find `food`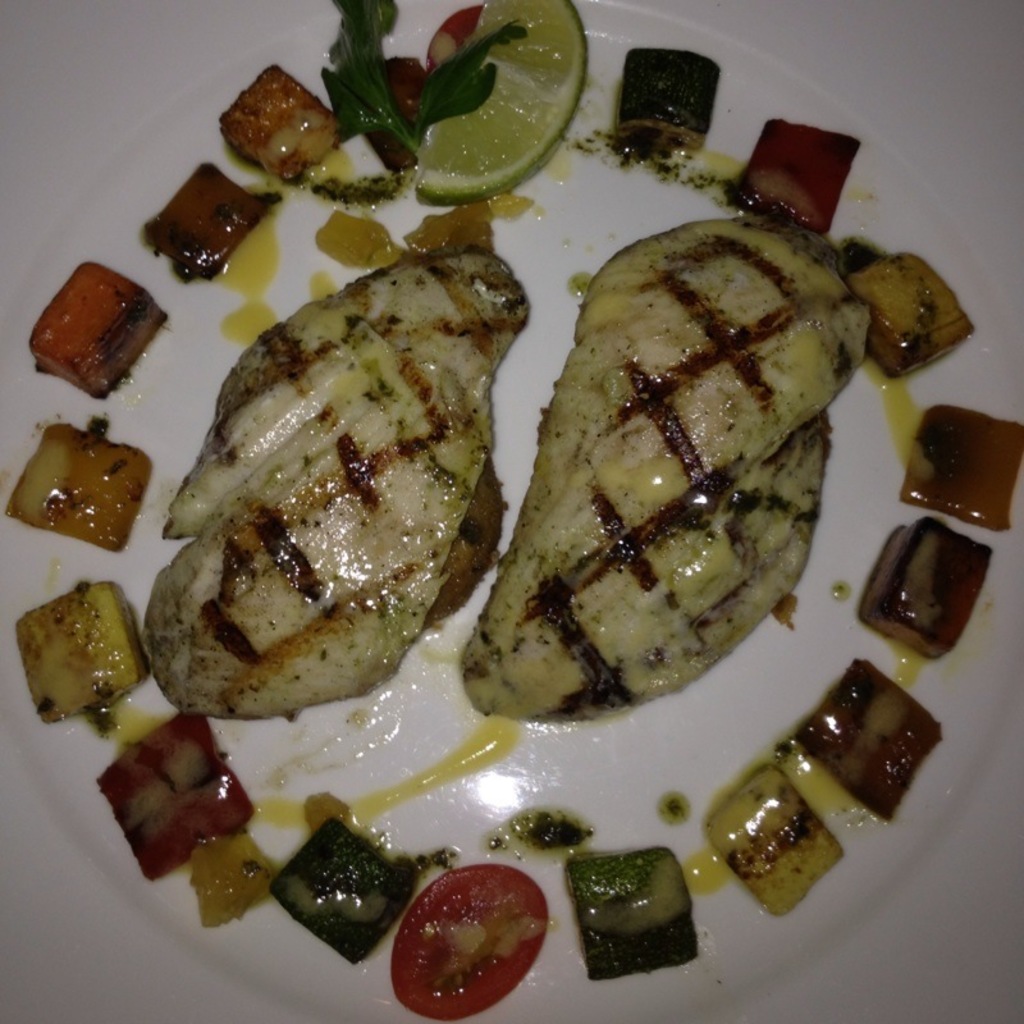
bbox(314, 197, 493, 269)
